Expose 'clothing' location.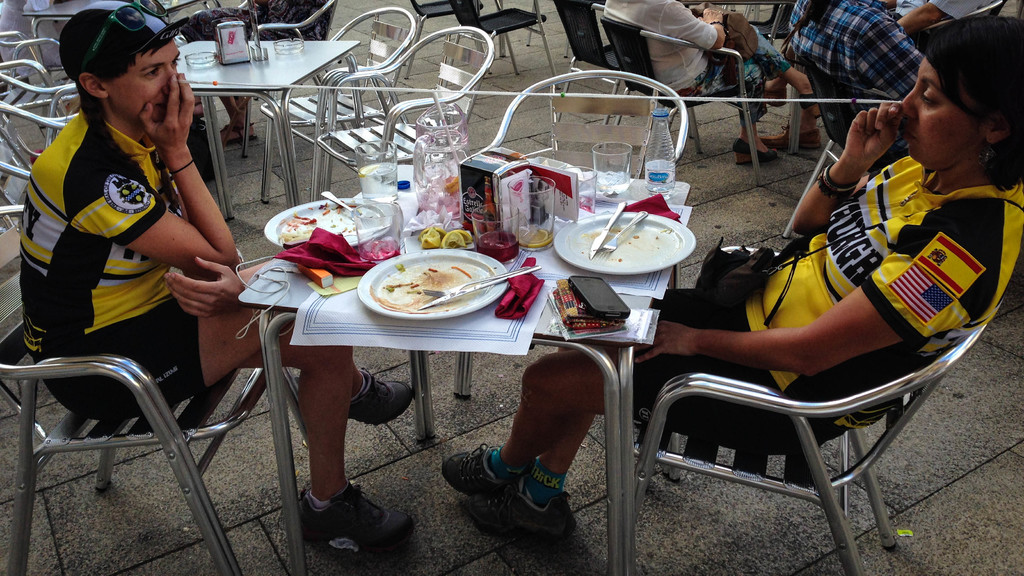
Exposed at (600, 0, 778, 100).
